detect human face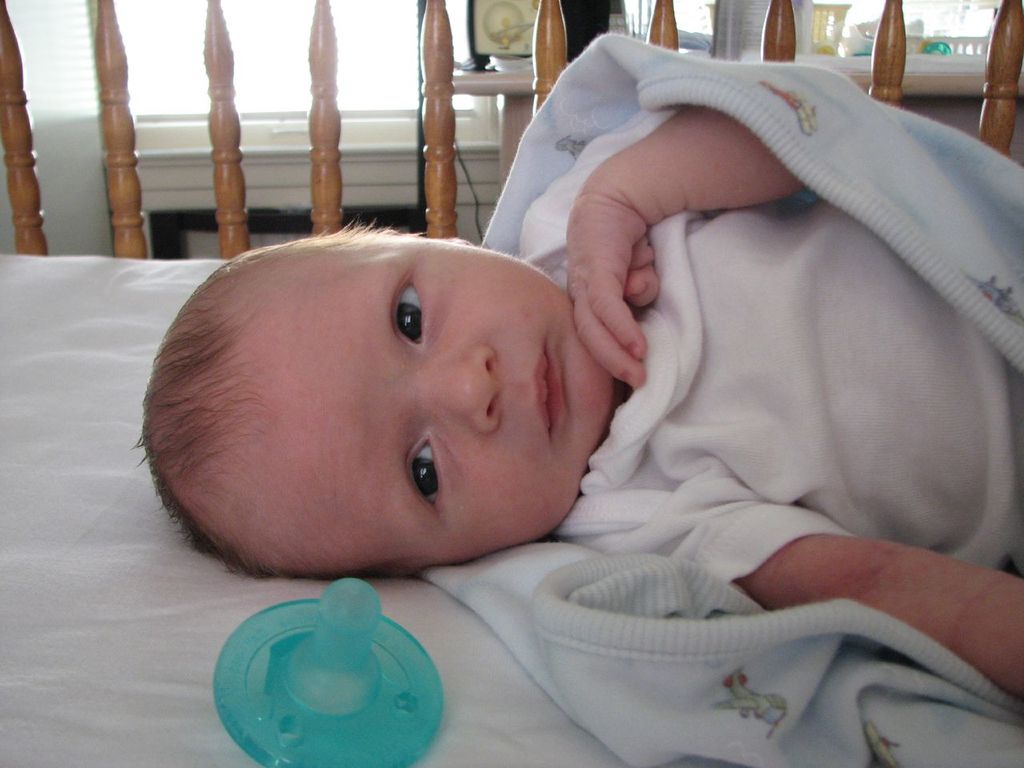
l=231, t=242, r=618, b=579
